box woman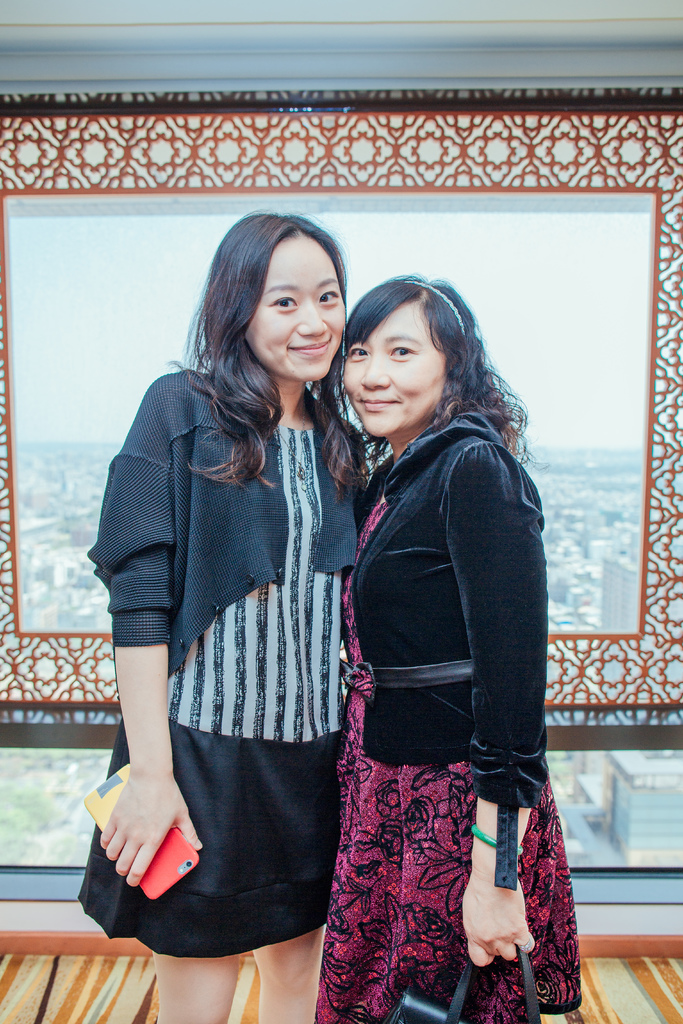
[304,236,557,1023]
